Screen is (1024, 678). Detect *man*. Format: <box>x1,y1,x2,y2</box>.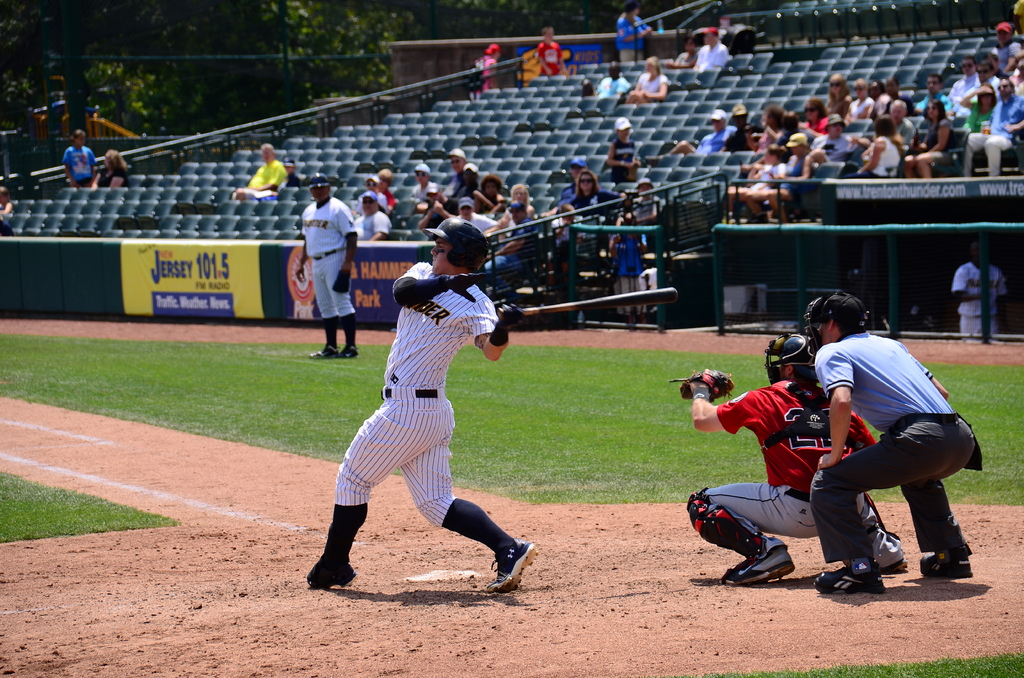
<box>827,292,984,574</box>.
